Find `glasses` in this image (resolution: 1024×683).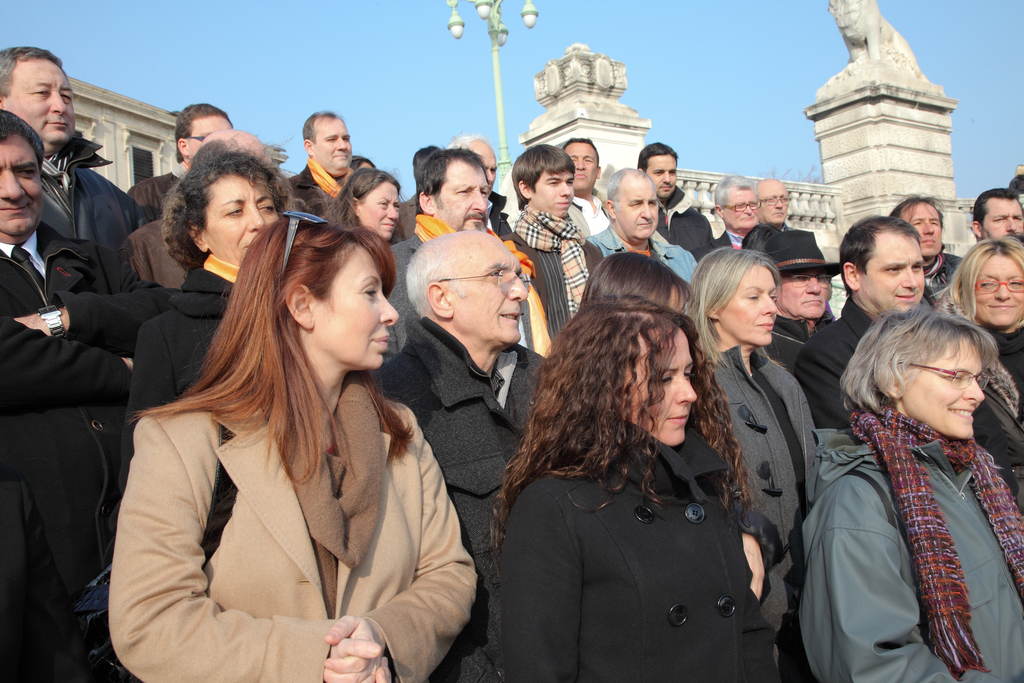
(left=435, top=267, right=530, bottom=293).
